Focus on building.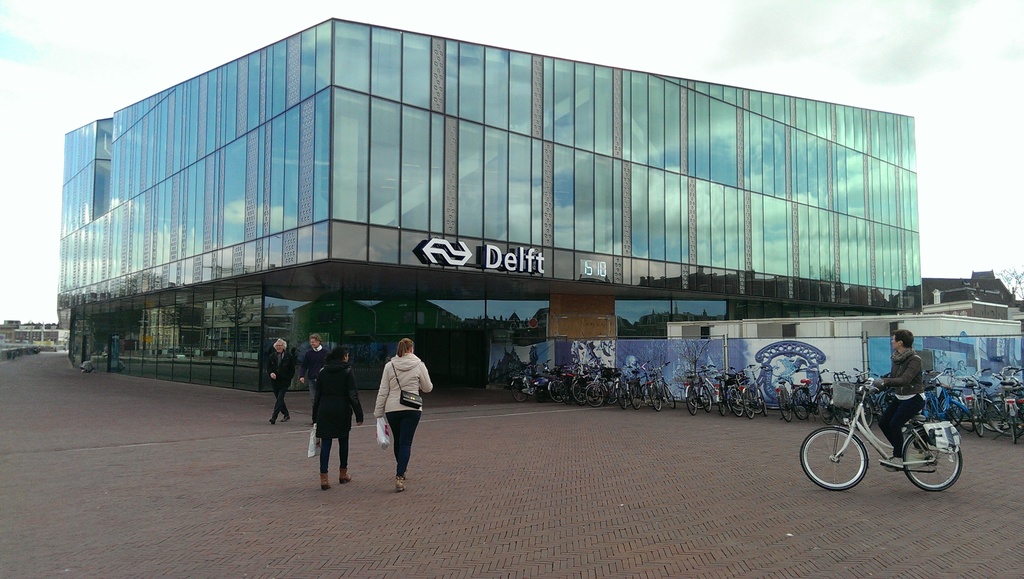
Focused at 54, 18, 922, 395.
